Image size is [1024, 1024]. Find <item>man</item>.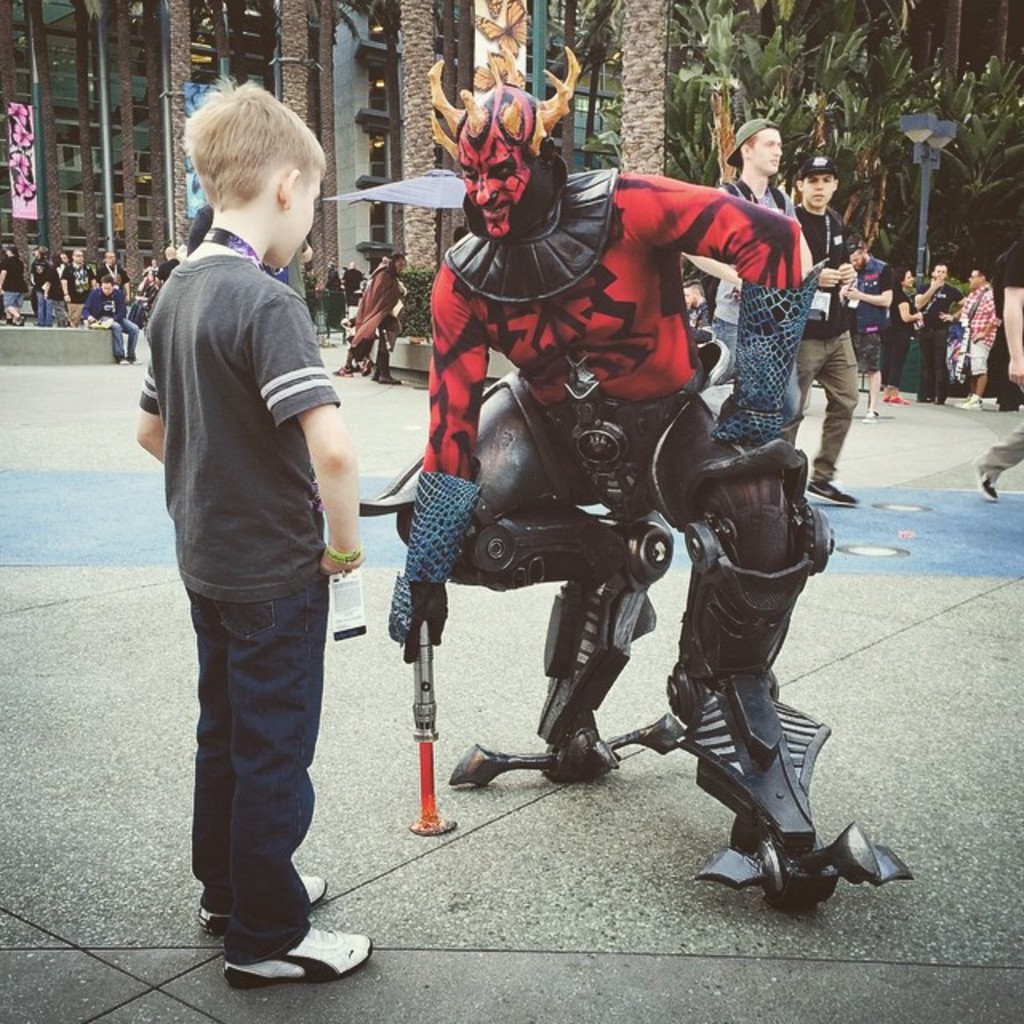
detection(678, 120, 813, 430).
